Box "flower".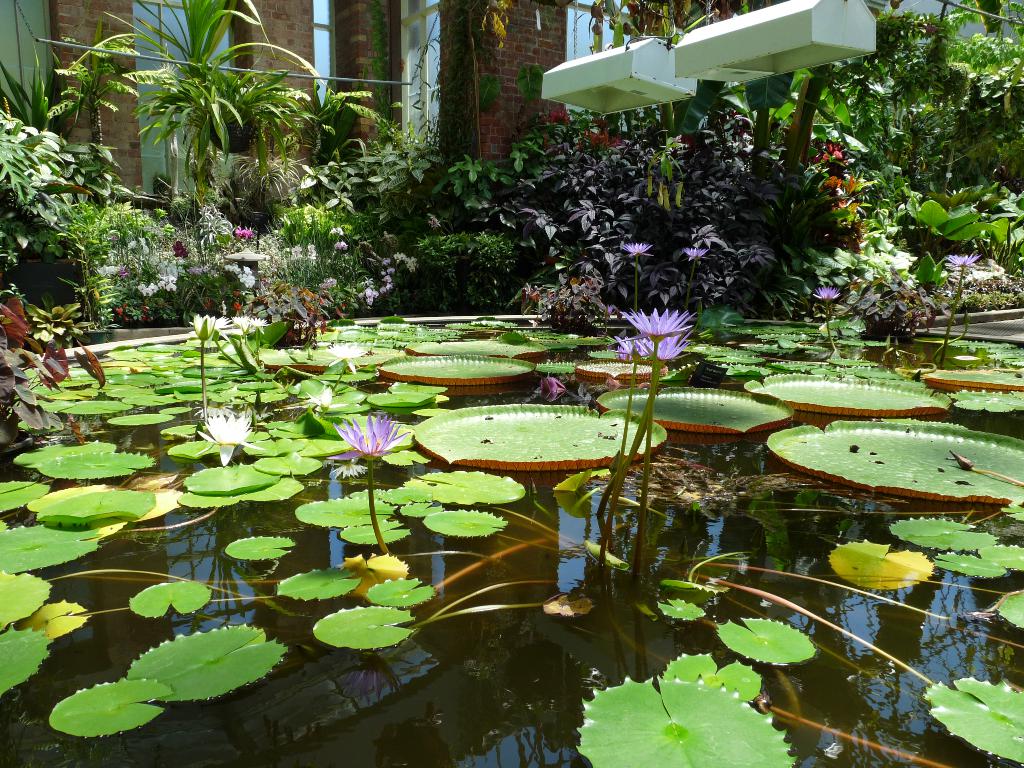
819 286 841 302.
